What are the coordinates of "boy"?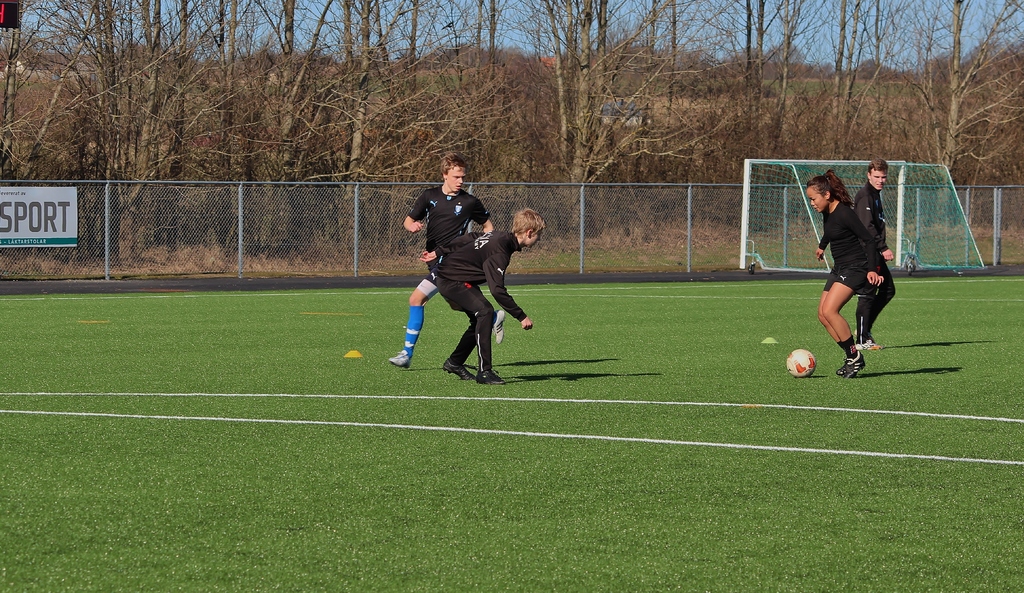
crop(433, 208, 546, 383).
